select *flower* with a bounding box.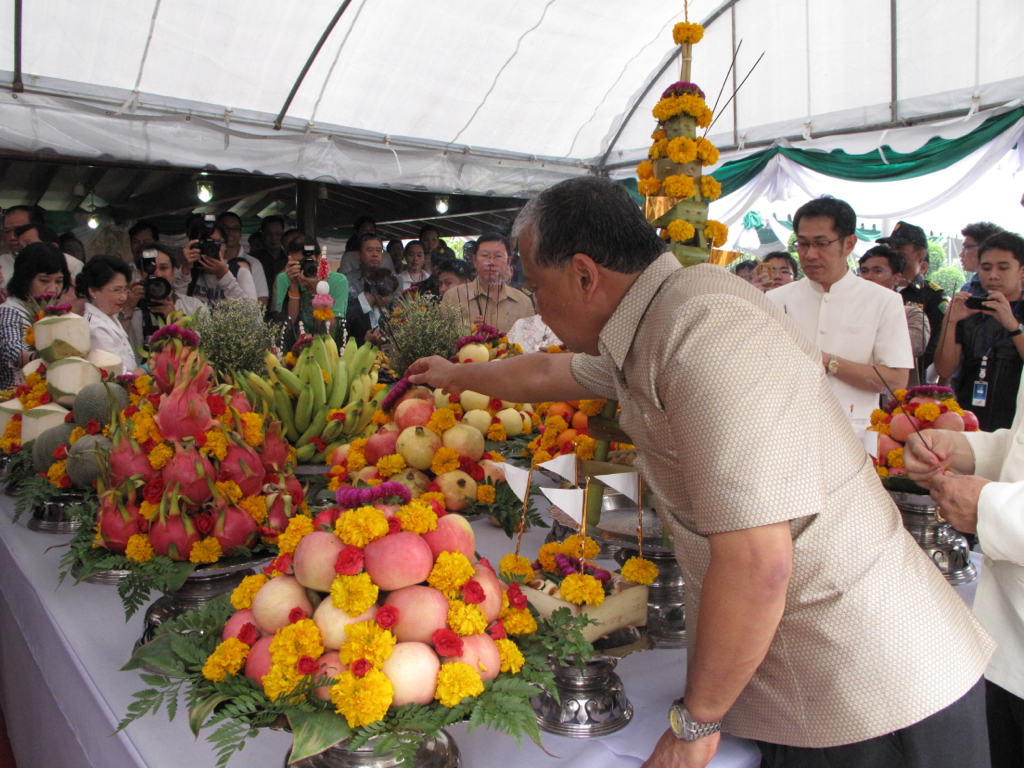
BBox(401, 502, 432, 532).
